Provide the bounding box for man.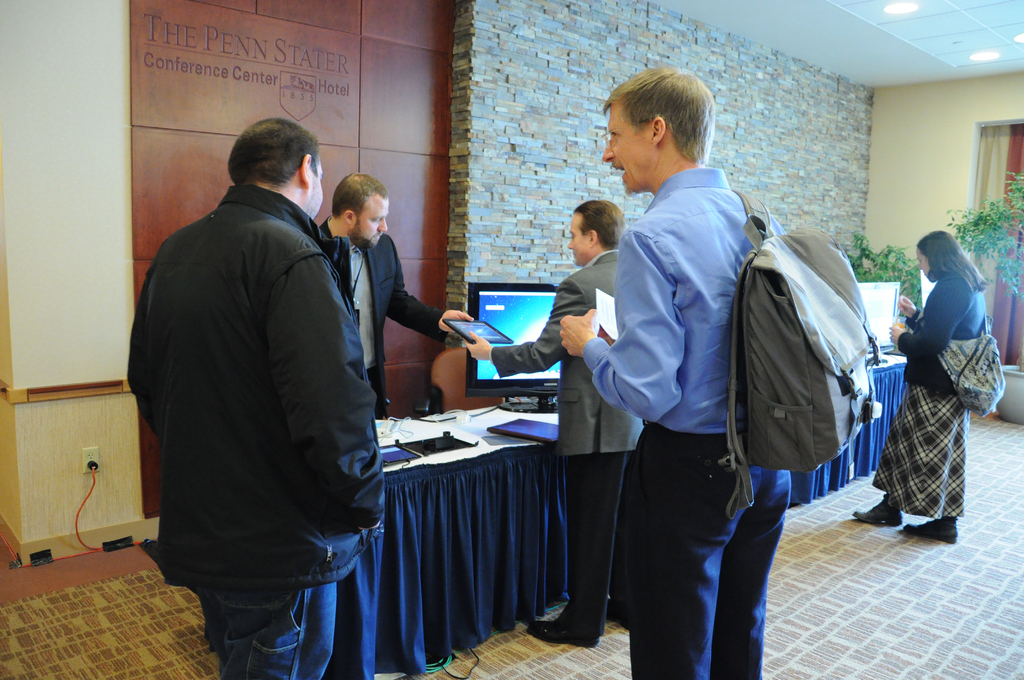
rect(461, 200, 656, 656).
